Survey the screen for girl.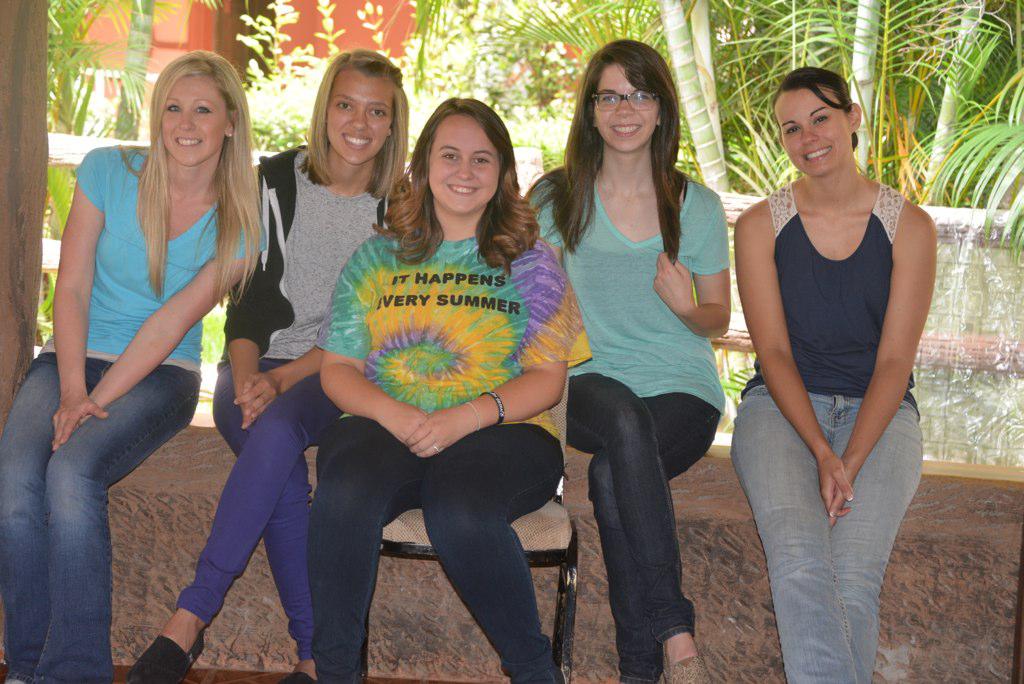
Survey found: box=[125, 50, 408, 683].
